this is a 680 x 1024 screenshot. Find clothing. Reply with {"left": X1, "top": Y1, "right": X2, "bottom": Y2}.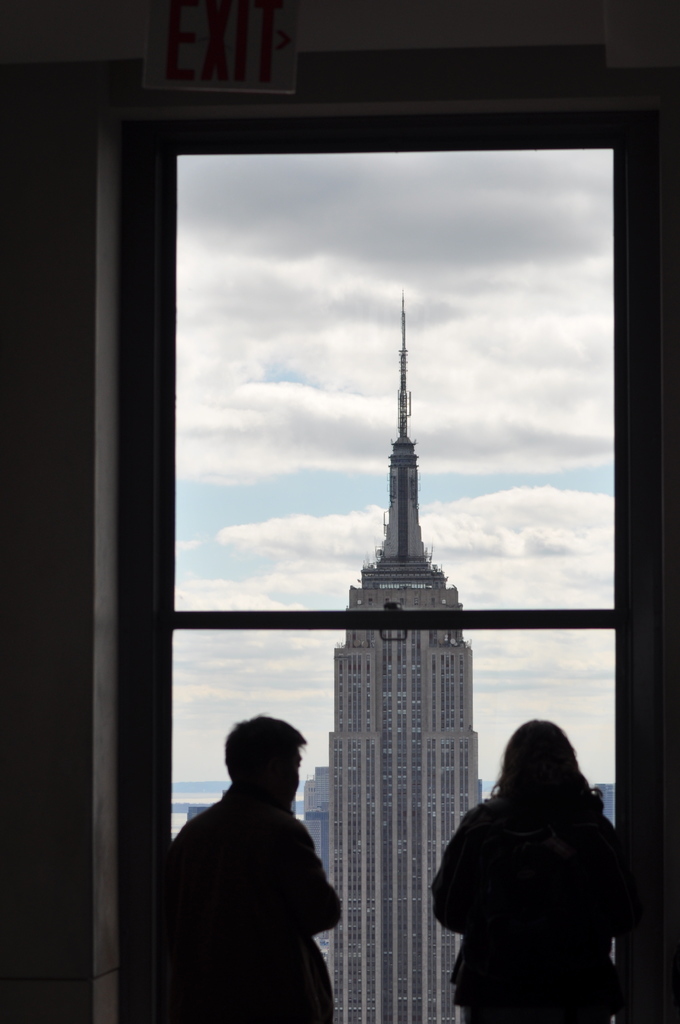
{"left": 438, "top": 722, "right": 642, "bottom": 1018}.
